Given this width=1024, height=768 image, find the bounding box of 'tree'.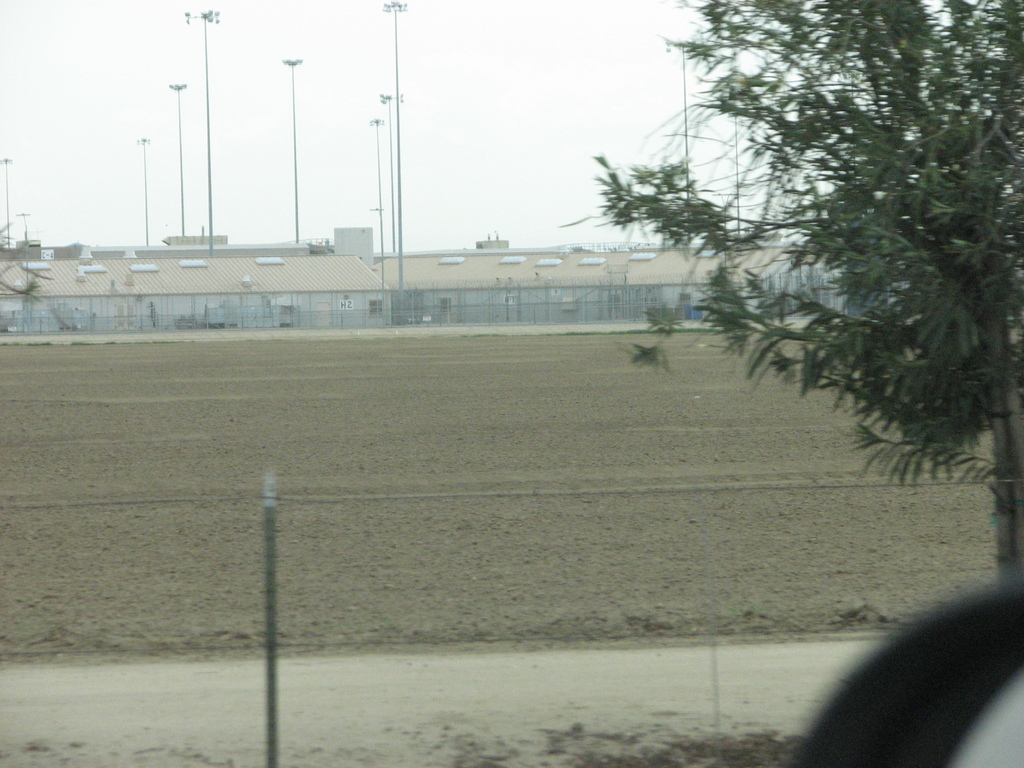
left=0, top=202, right=52, bottom=302.
